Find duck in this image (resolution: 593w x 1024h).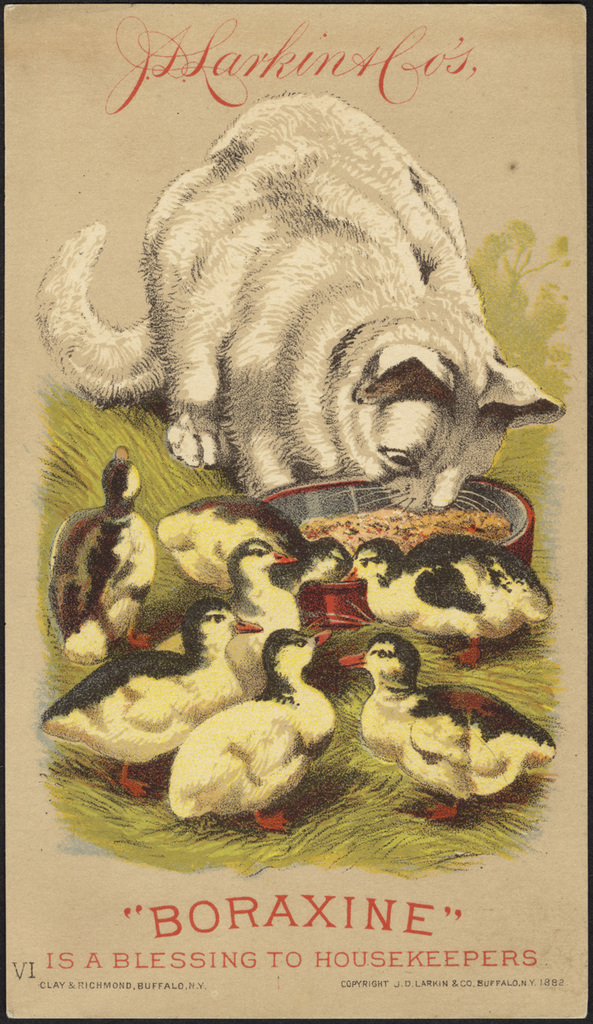
locate(341, 530, 560, 672).
